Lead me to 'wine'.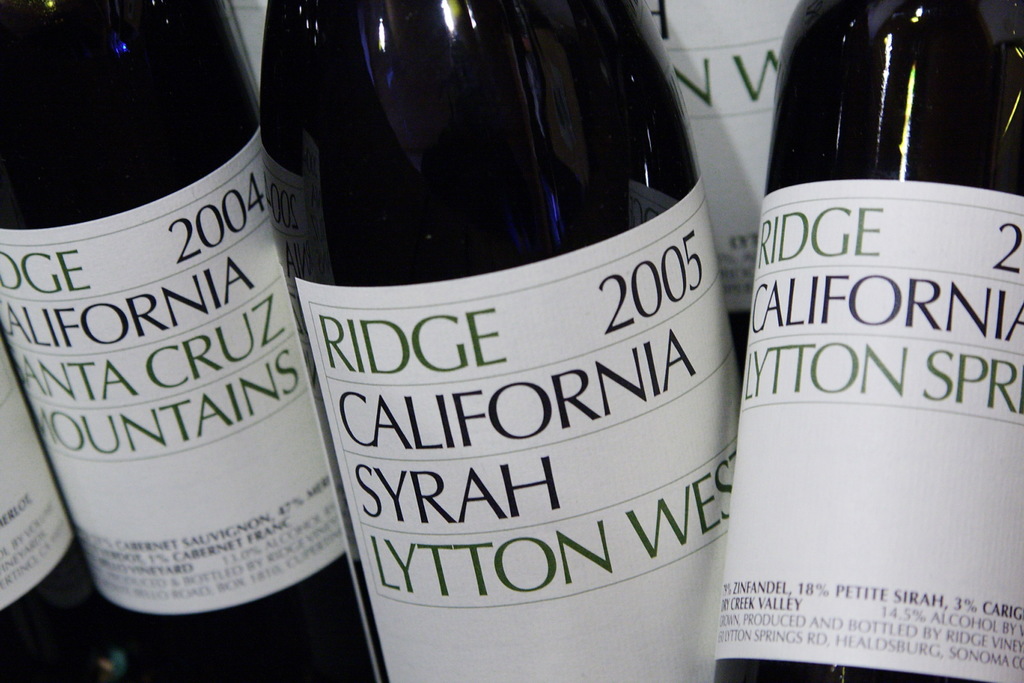
Lead to pyautogui.locateOnScreen(707, 0, 1023, 682).
